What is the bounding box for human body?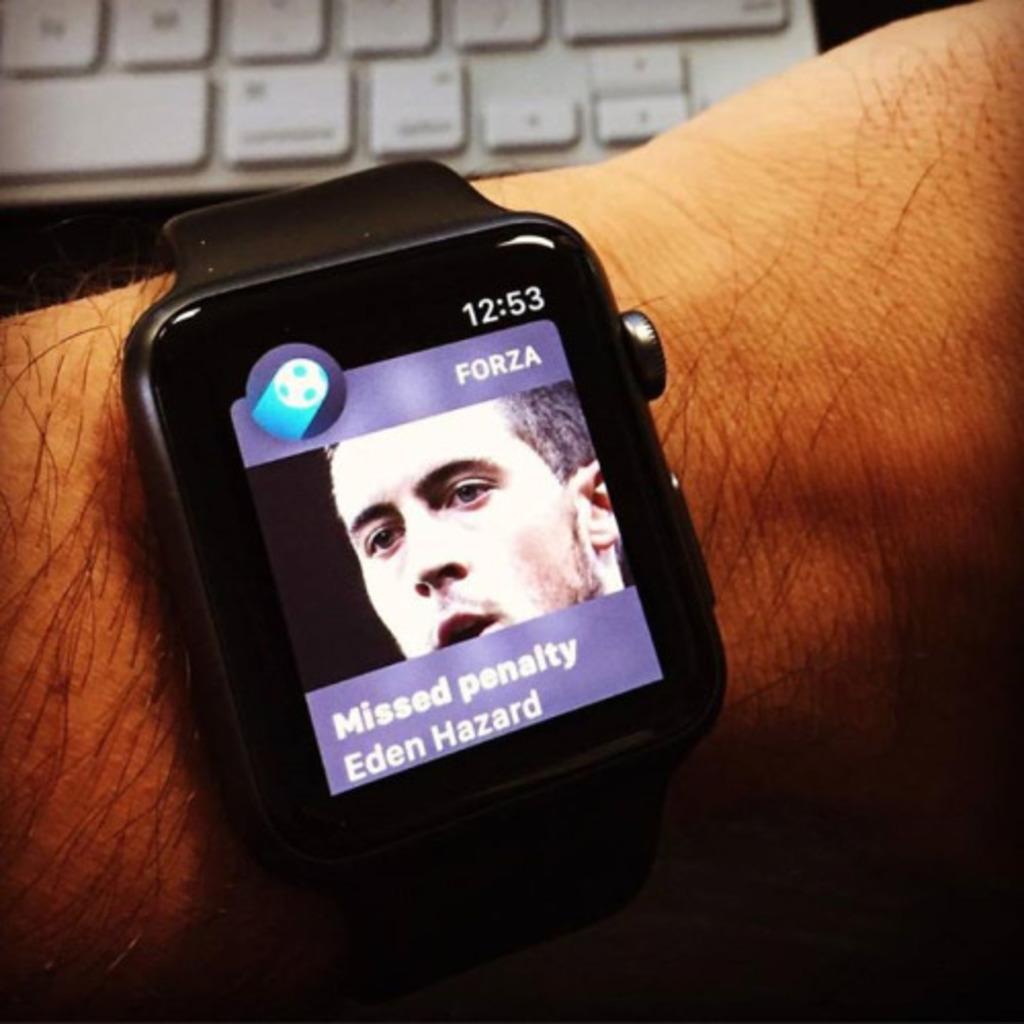
pyautogui.locateOnScreen(319, 391, 629, 664).
